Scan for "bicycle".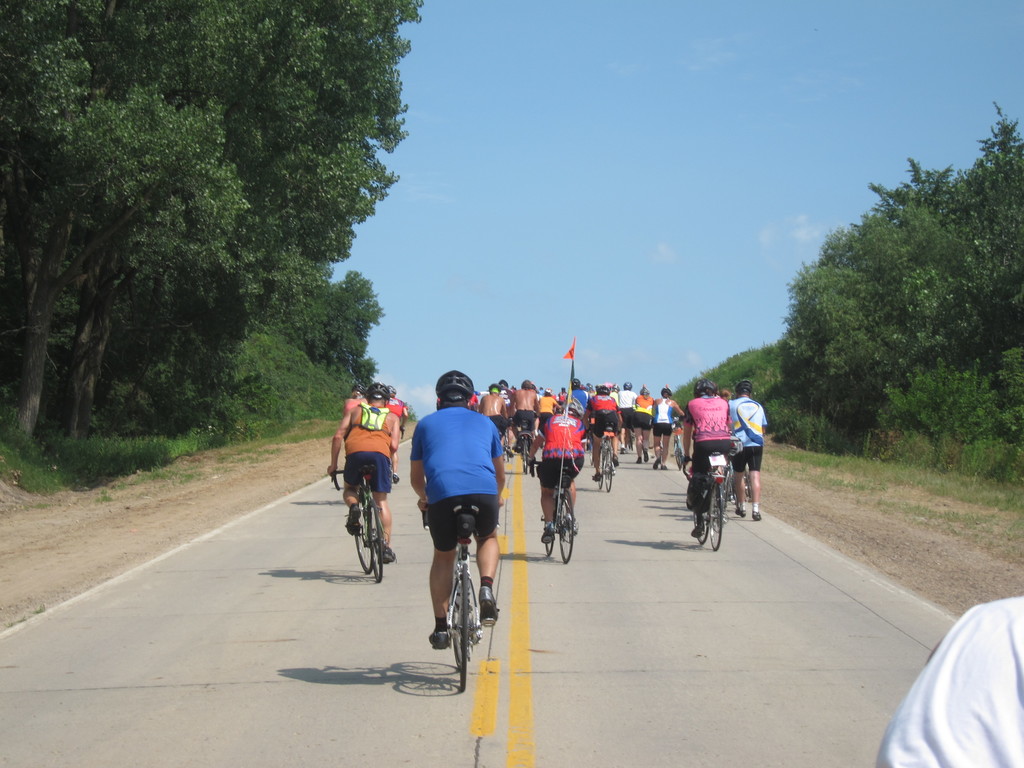
Scan result: (left=424, top=511, right=494, bottom=687).
